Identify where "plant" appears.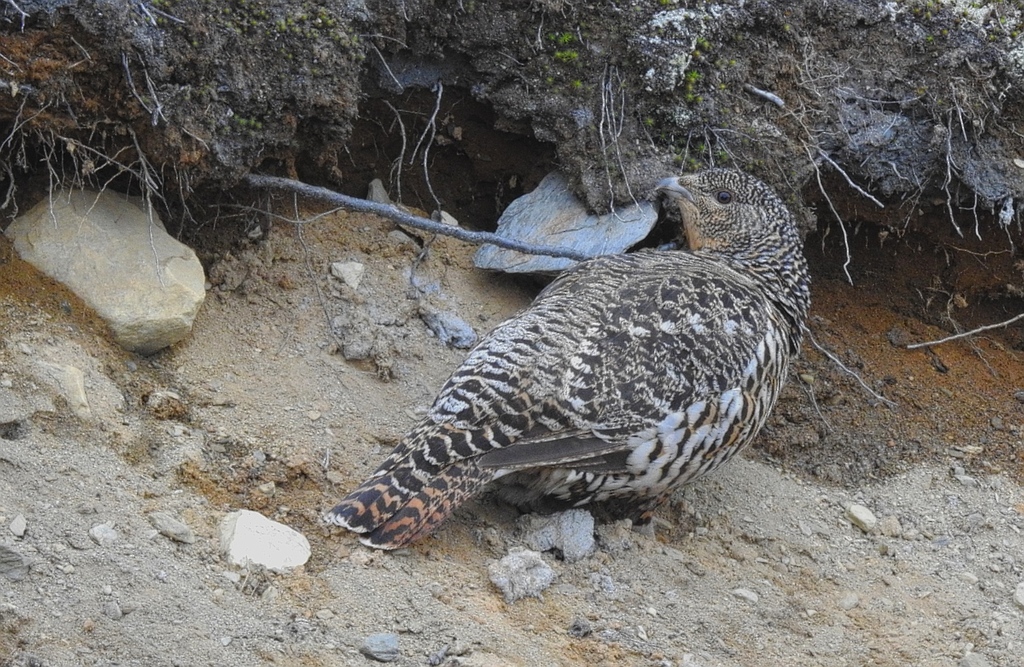
Appears at 727 58 739 71.
